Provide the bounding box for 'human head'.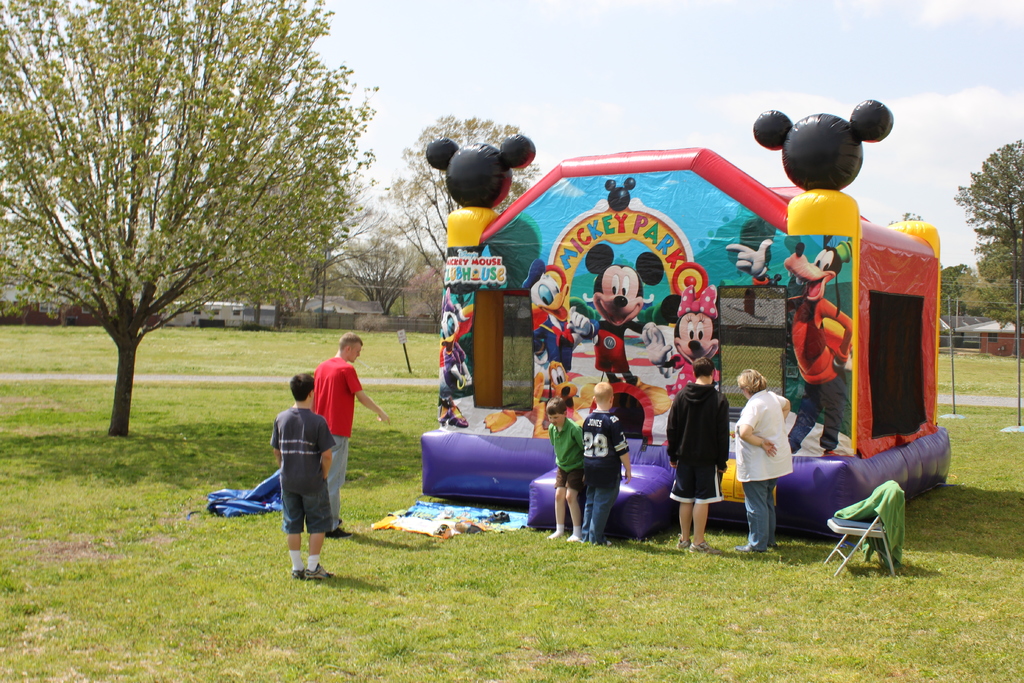
<region>591, 381, 612, 411</region>.
